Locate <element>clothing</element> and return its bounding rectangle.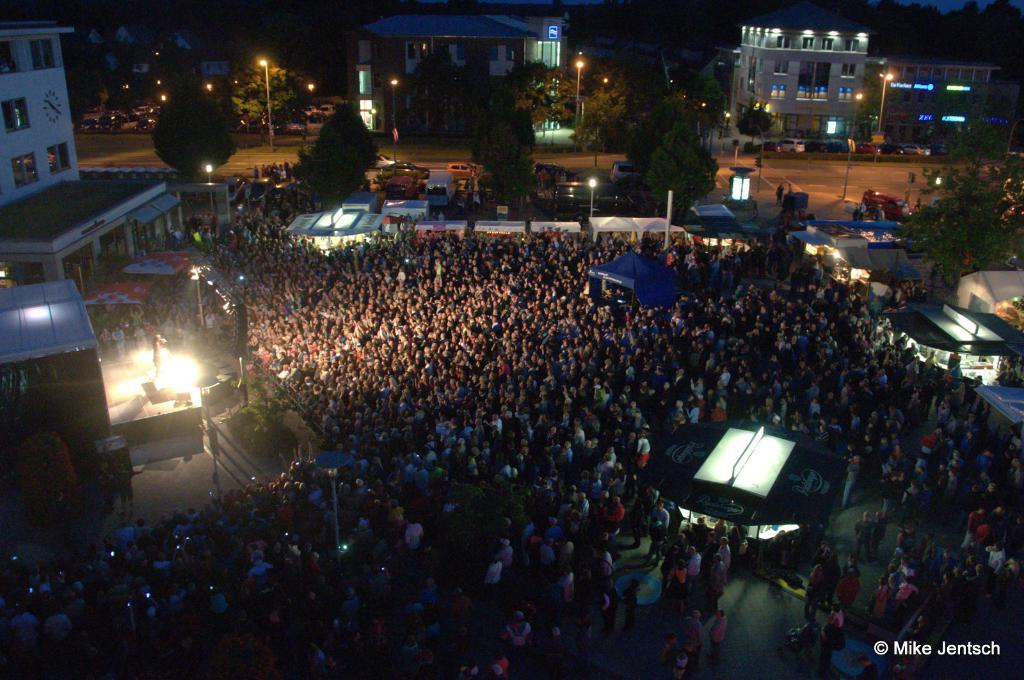
951 367 961 380.
